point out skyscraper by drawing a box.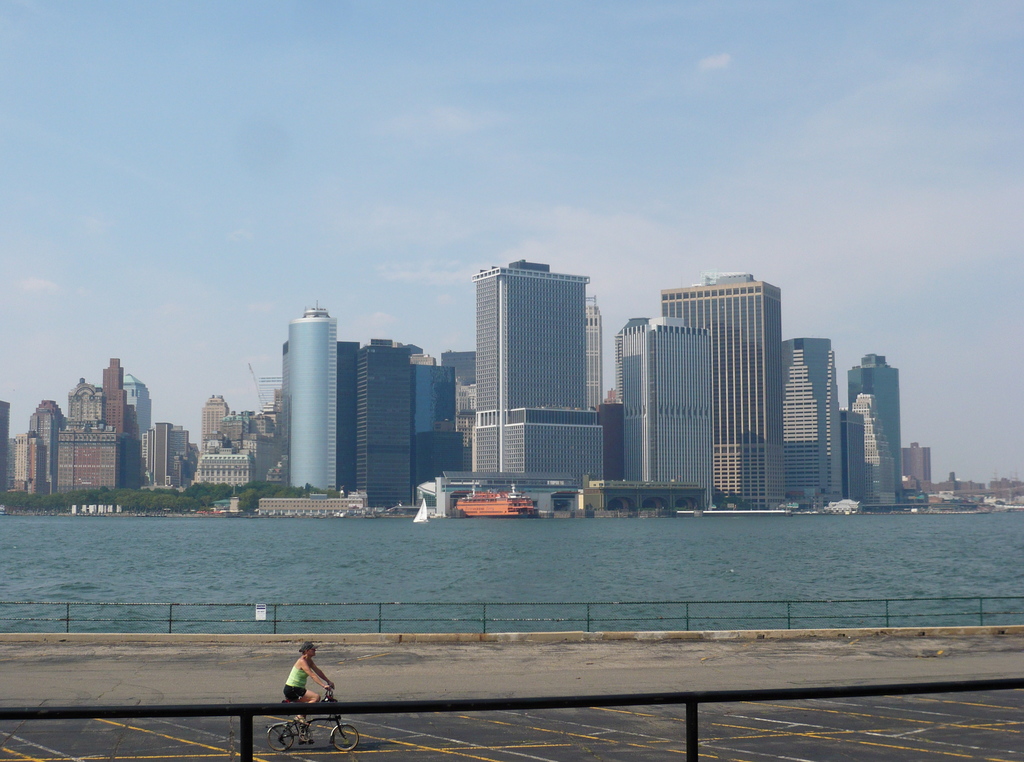
[left=776, top=334, right=853, bottom=516].
